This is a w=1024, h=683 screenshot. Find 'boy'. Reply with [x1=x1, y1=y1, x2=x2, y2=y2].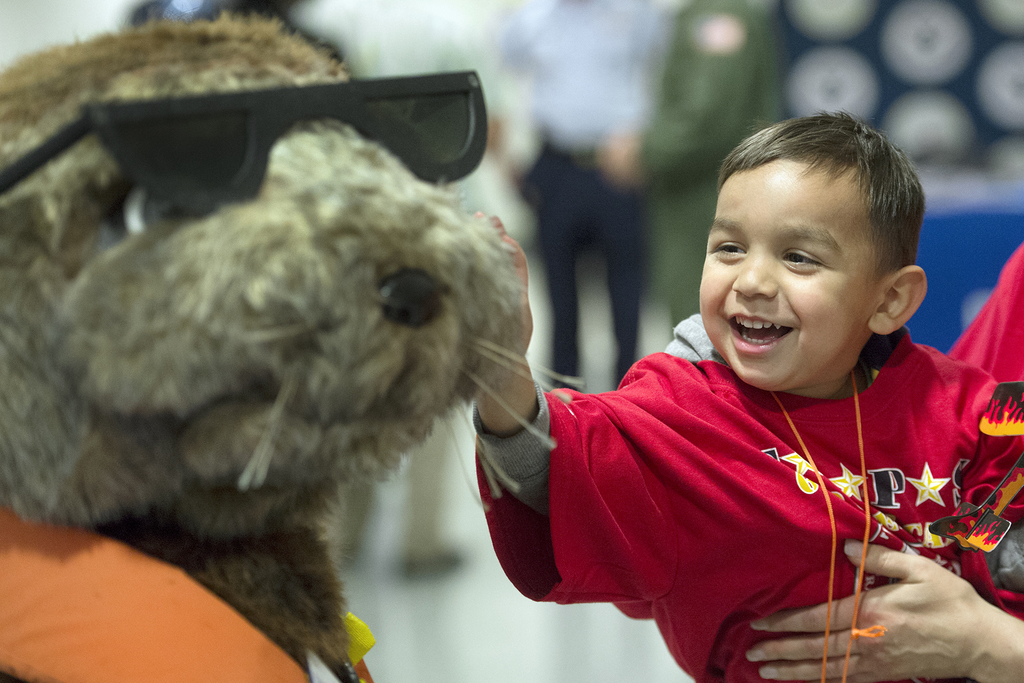
[x1=470, y1=86, x2=974, y2=653].
